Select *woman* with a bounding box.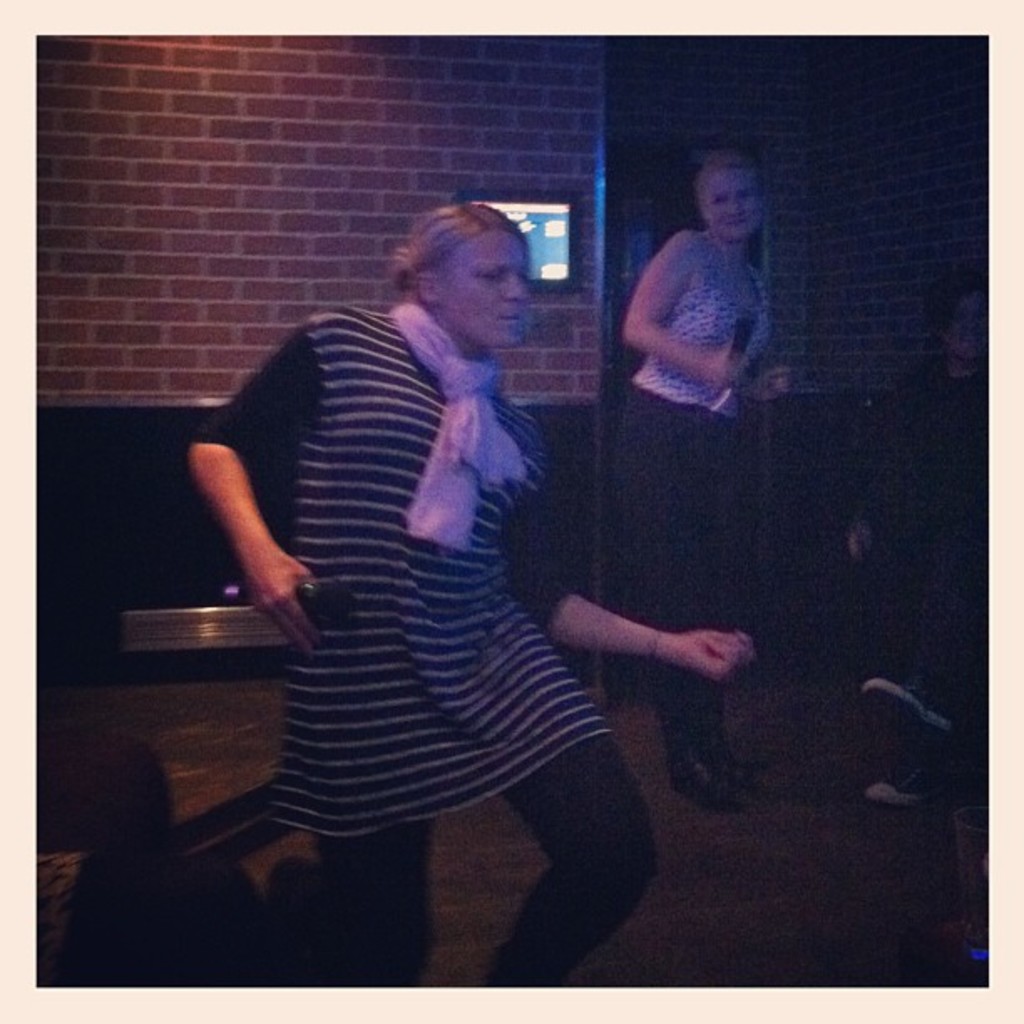
region(843, 263, 992, 812).
